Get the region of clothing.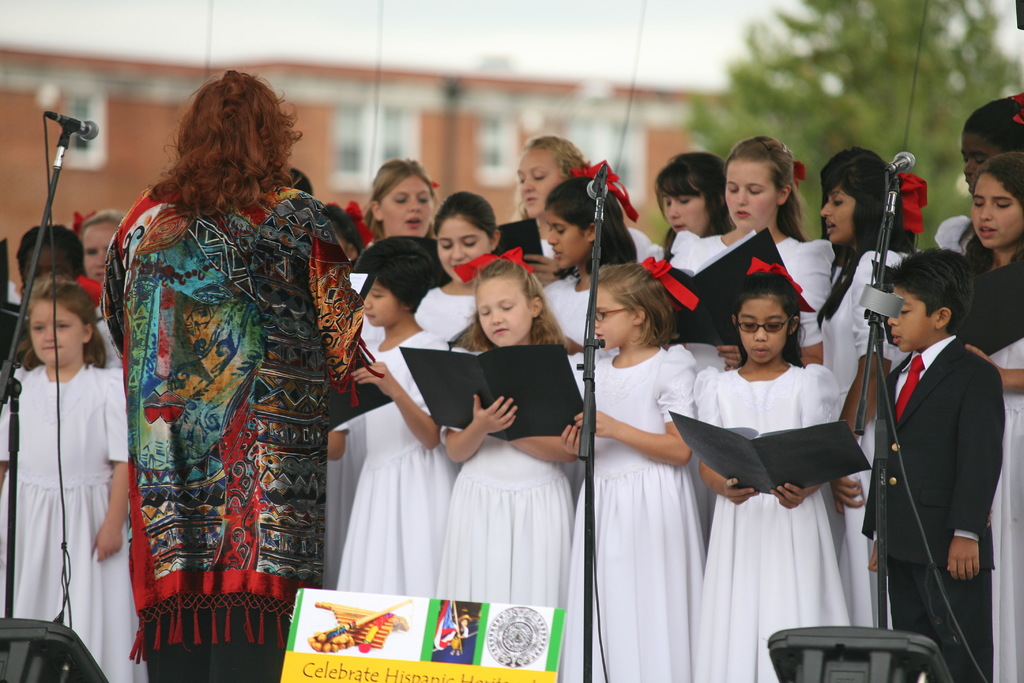
select_region(504, 273, 626, 385).
